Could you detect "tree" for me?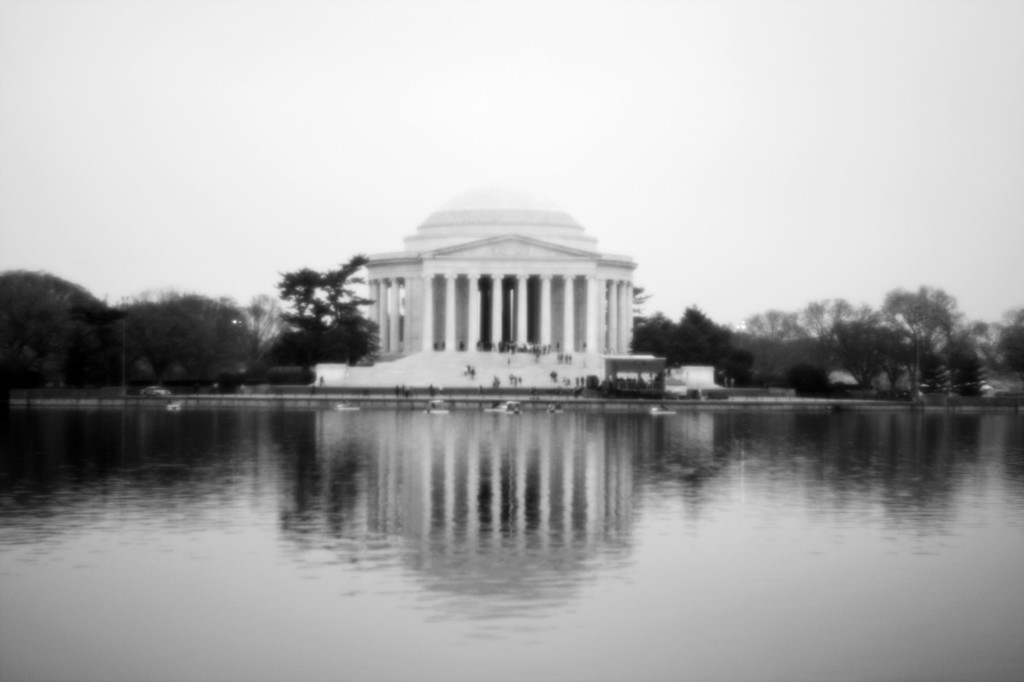
Detection result: [x1=676, y1=299, x2=743, y2=391].
